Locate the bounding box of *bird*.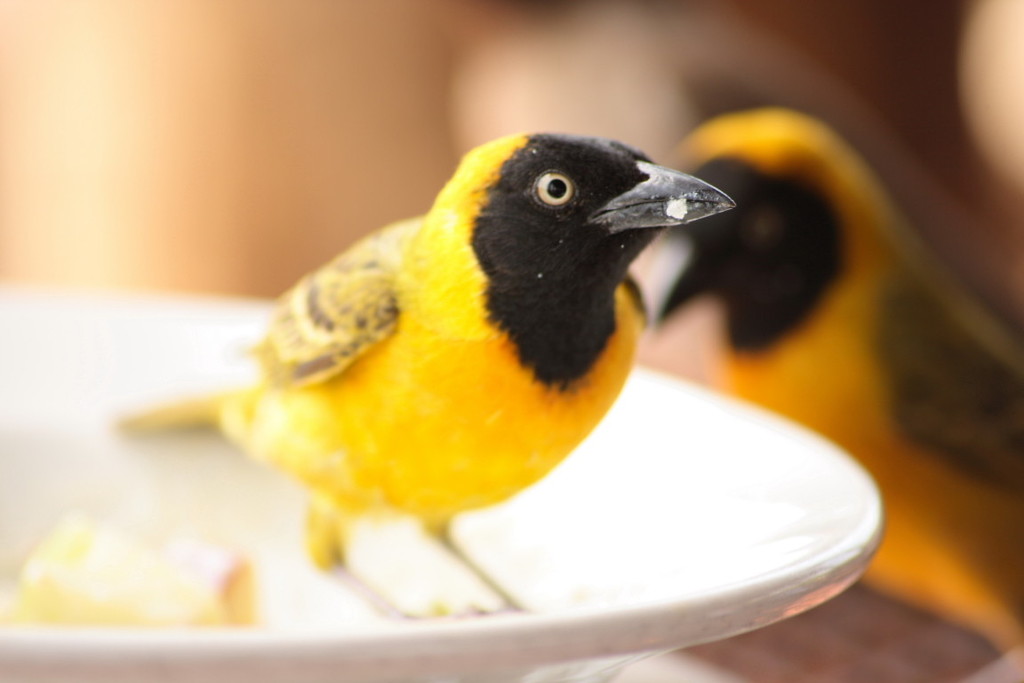
Bounding box: [left=659, top=102, right=1023, bottom=670].
